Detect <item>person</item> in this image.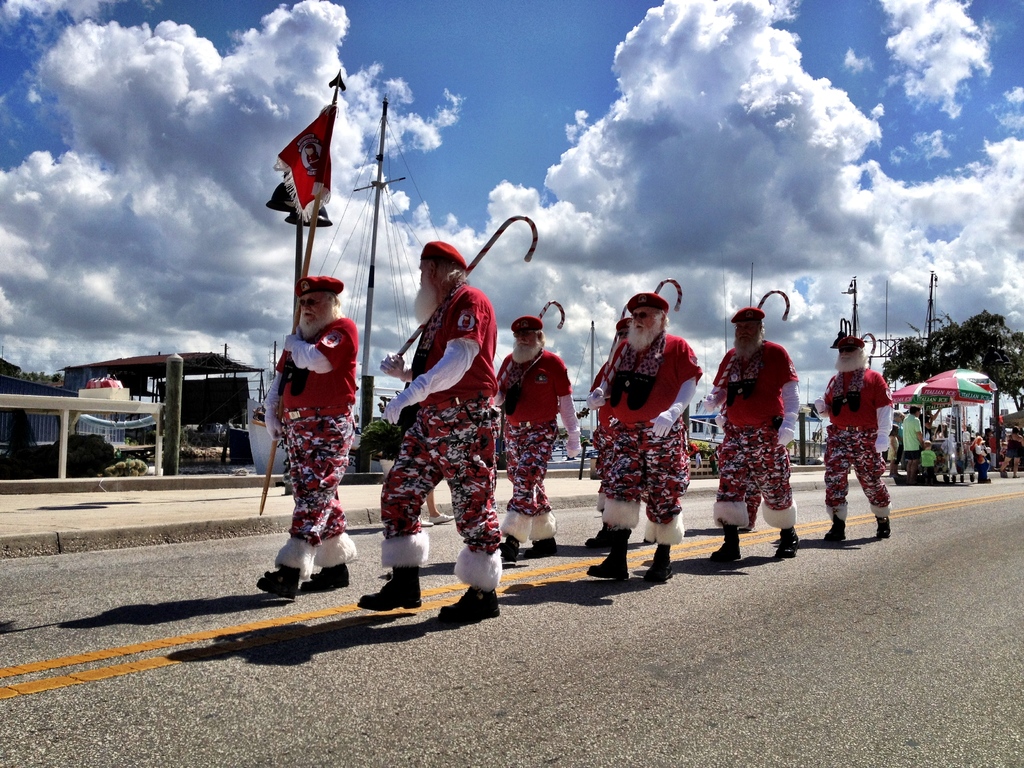
Detection: <region>900, 404, 929, 486</region>.
